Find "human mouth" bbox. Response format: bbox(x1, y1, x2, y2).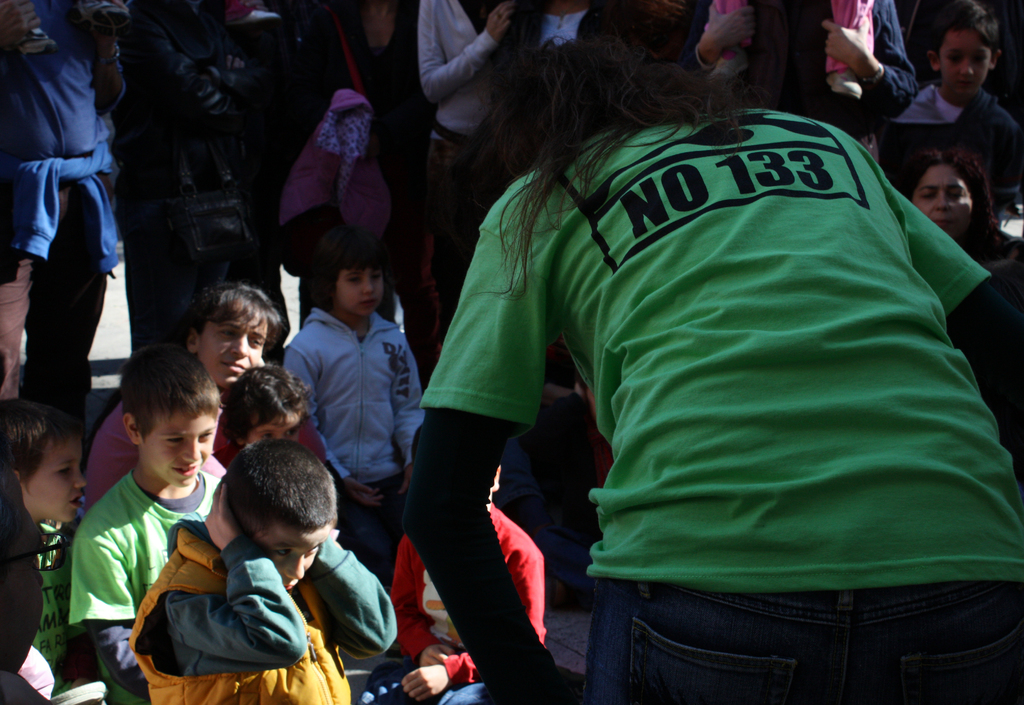
bbox(174, 463, 196, 479).
